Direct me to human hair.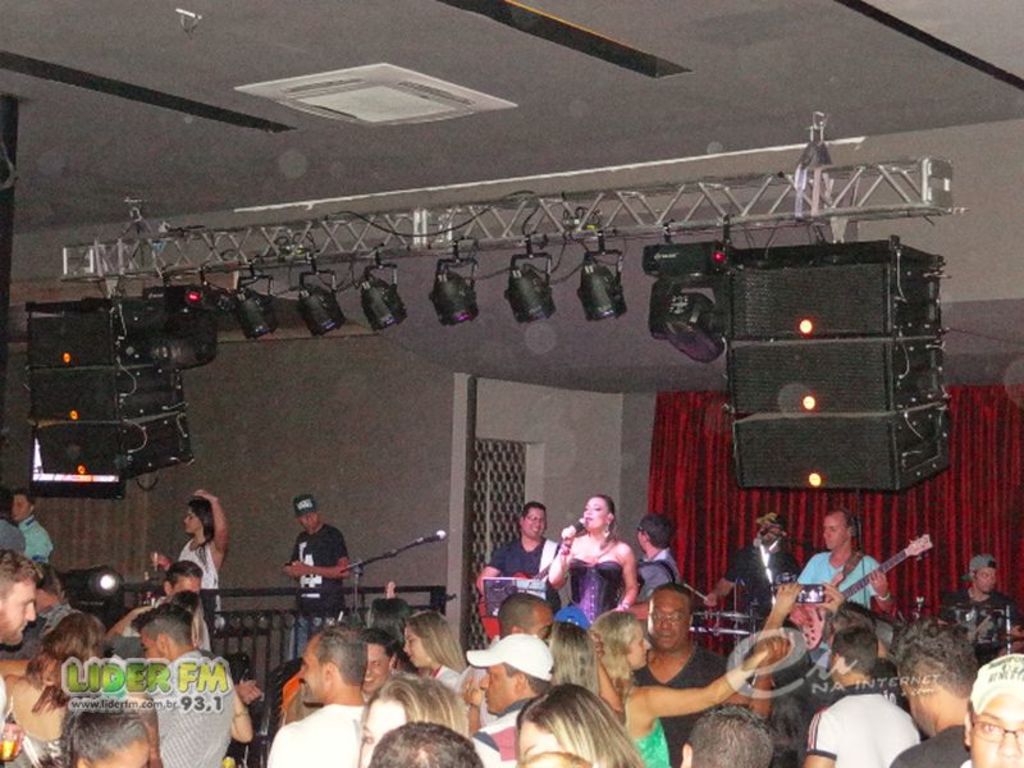
Direction: (left=963, top=699, right=977, bottom=726).
